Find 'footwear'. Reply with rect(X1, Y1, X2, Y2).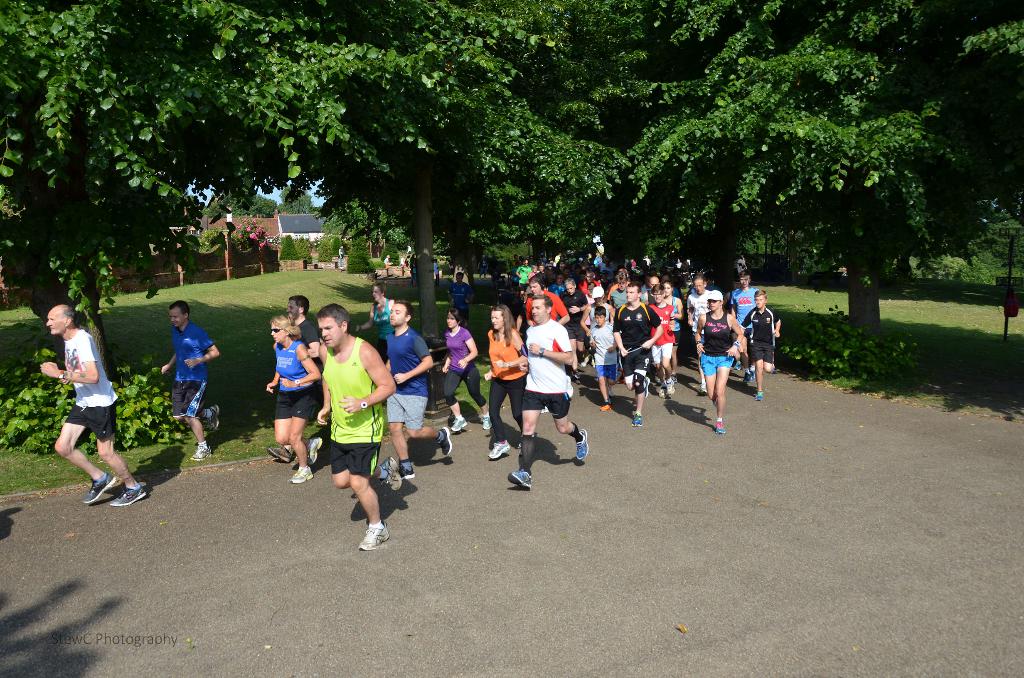
rect(697, 381, 707, 397).
